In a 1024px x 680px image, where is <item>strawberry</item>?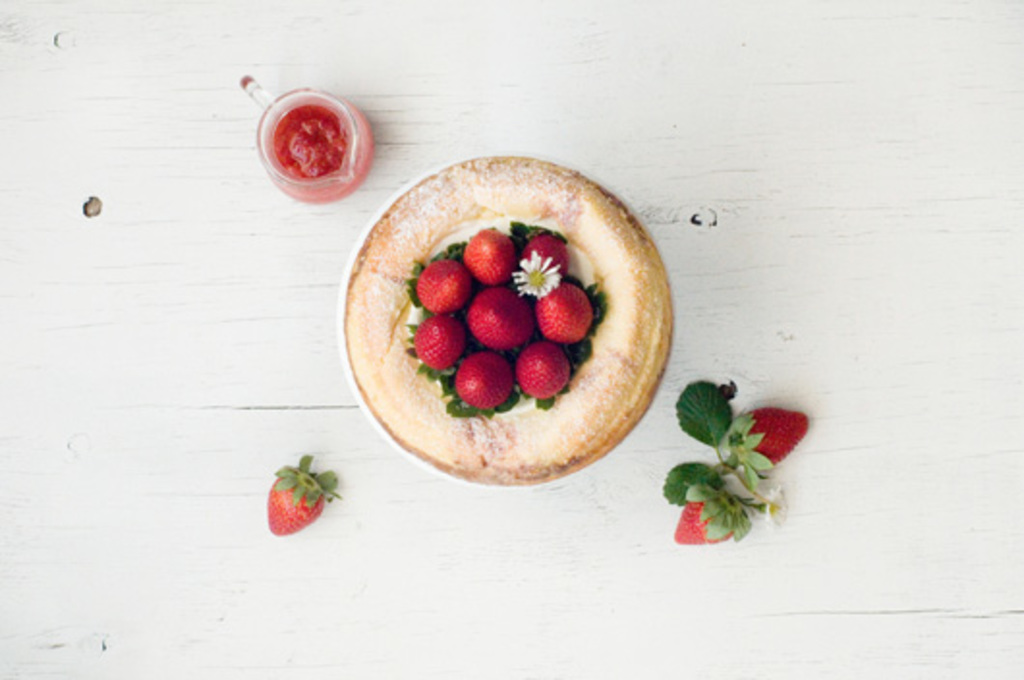
(x1=711, y1=406, x2=813, y2=495).
